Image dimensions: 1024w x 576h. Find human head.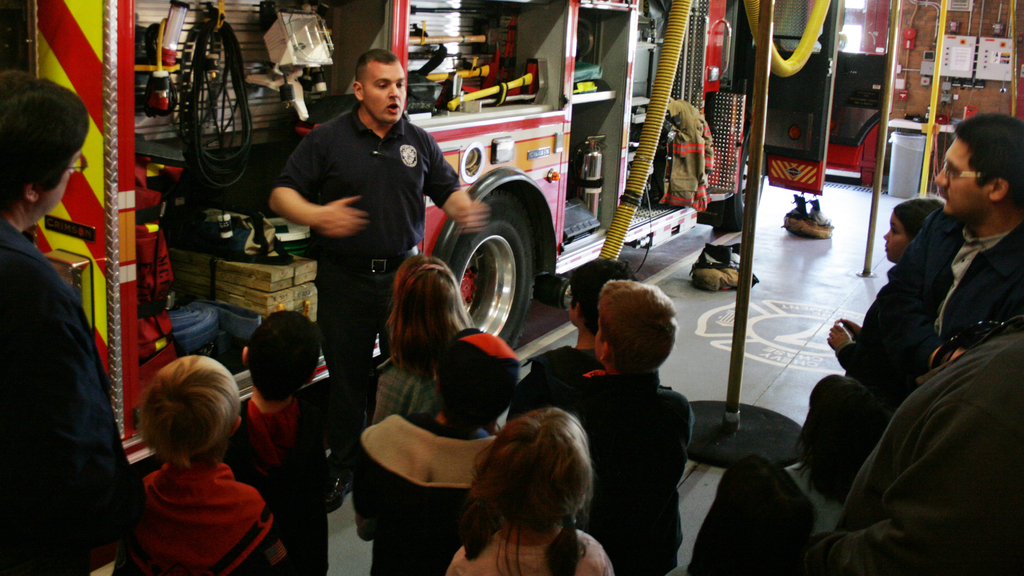
x1=394 y1=252 x2=461 y2=339.
